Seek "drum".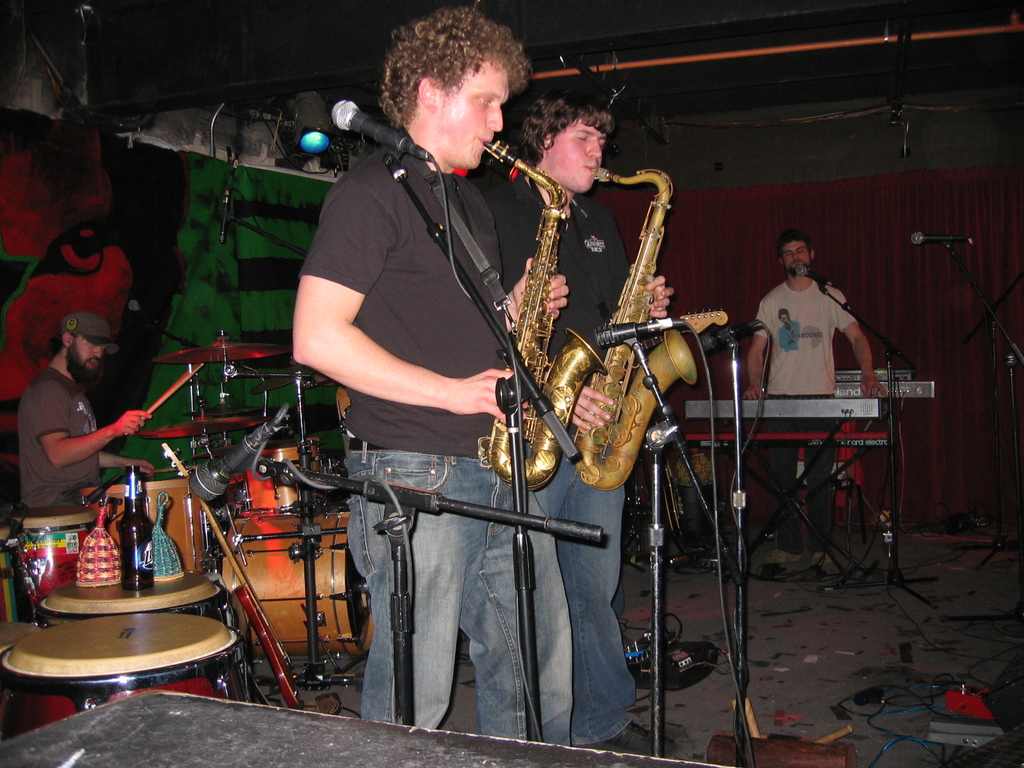
{"x1": 80, "y1": 480, "x2": 207, "y2": 575}.
